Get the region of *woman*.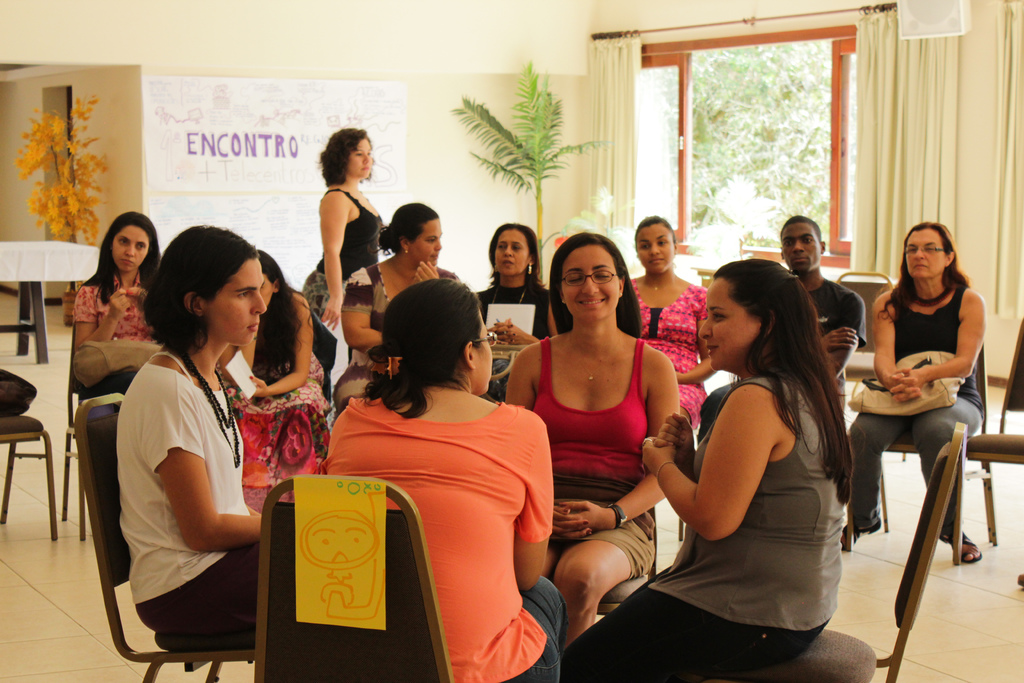
[left=487, top=227, right=679, bottom=632].
